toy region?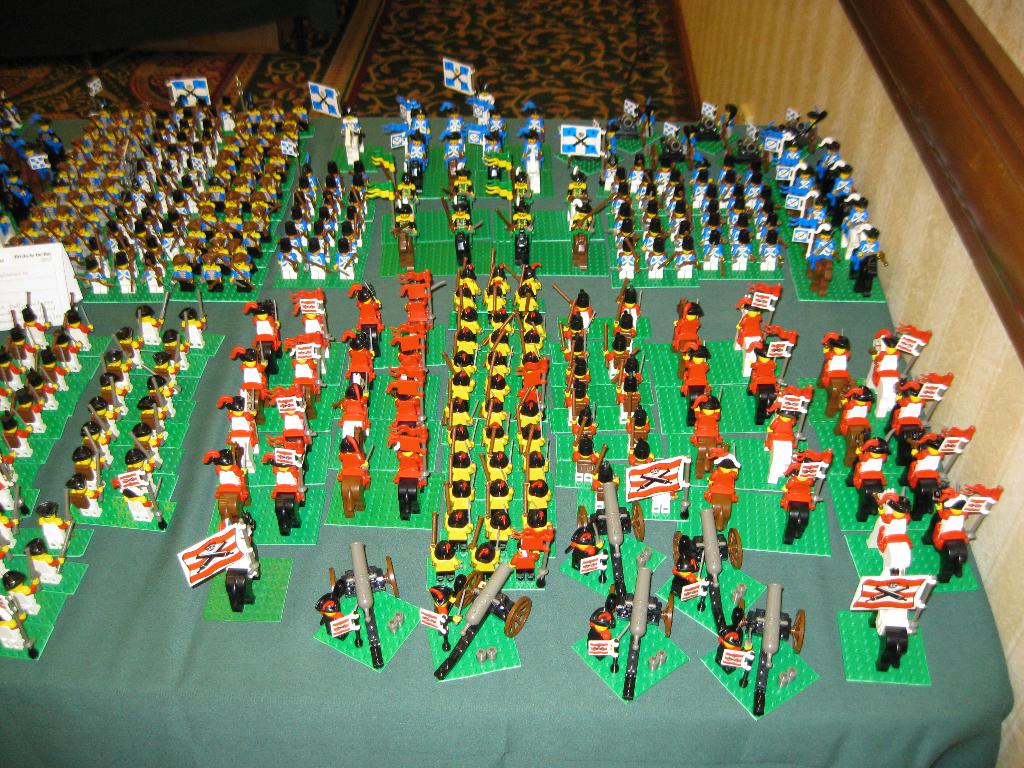
(left=216, top=95, right=236, bottom=134)
